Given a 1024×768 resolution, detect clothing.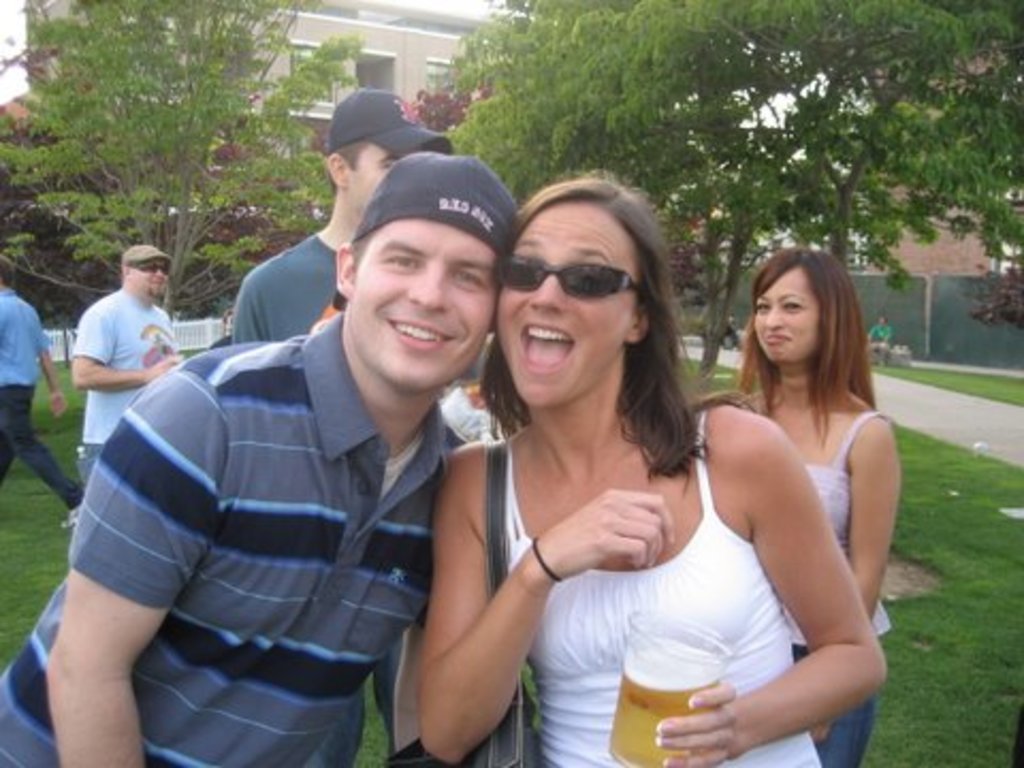
(734,395,900,766).
